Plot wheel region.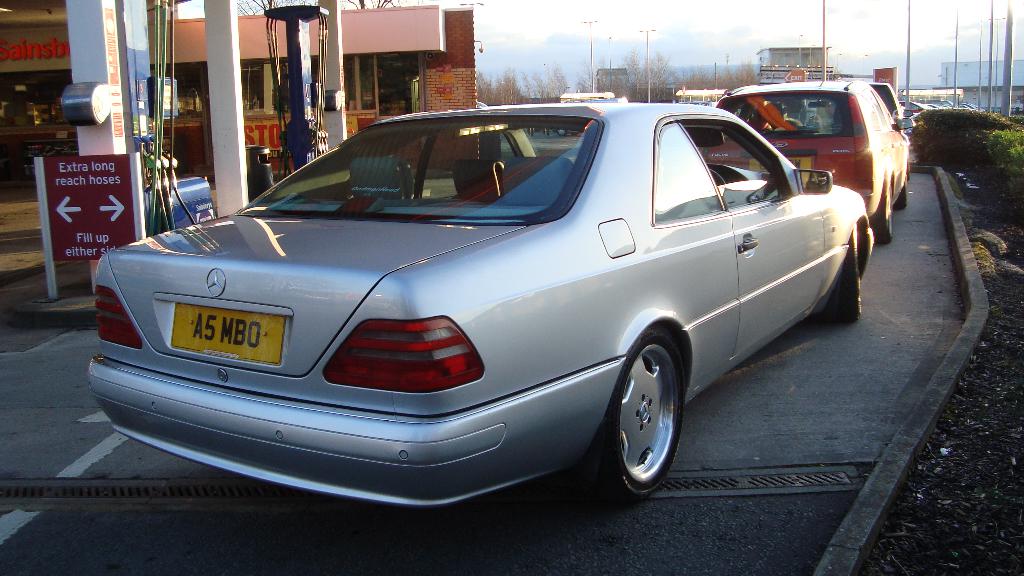
Plotted at BBox(826, 225, 861, 321).
